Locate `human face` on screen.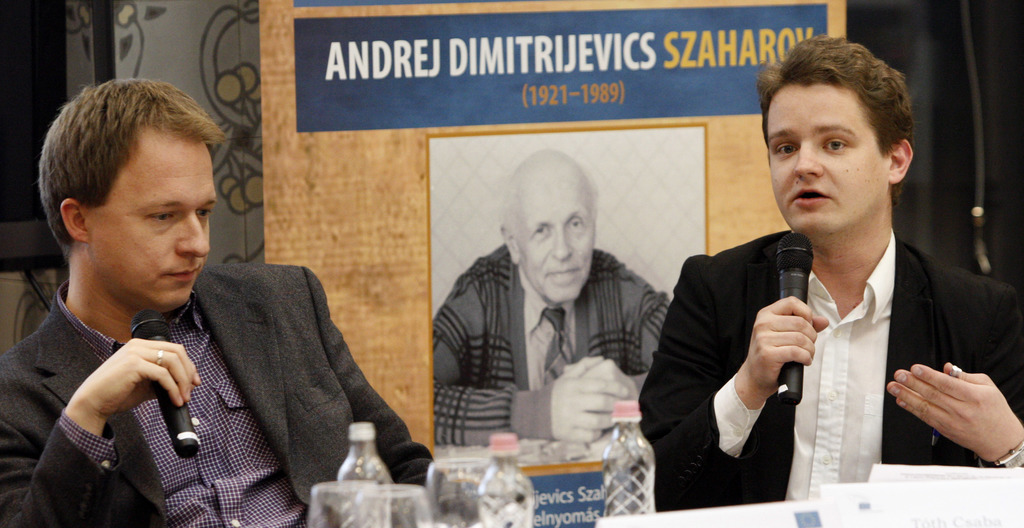
On screen at [516,179,593,302].
